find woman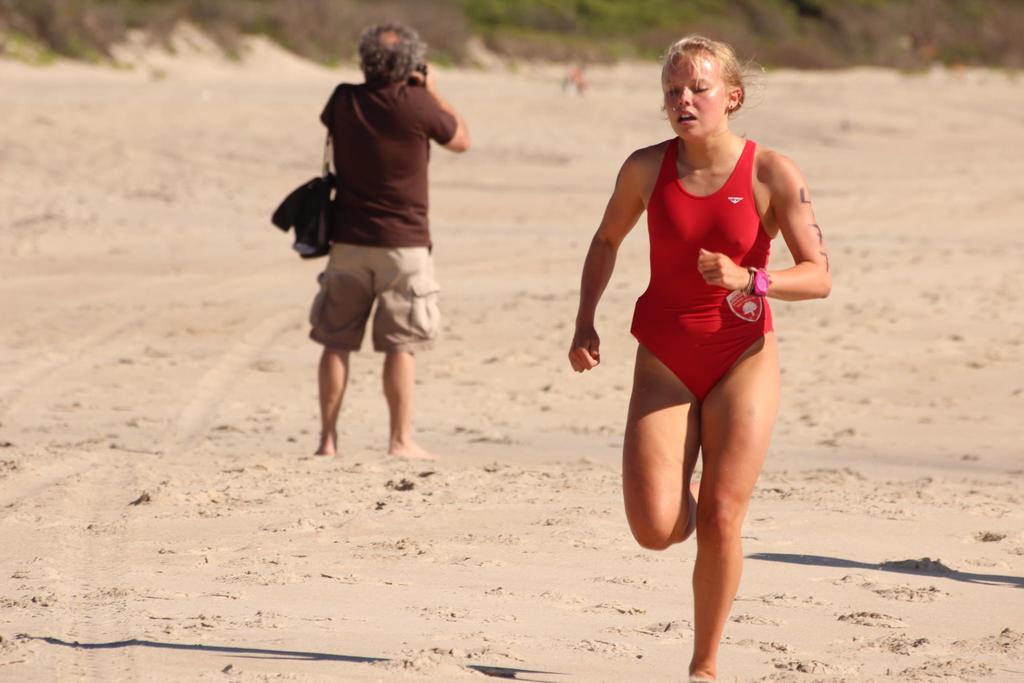
580/58/833/630
